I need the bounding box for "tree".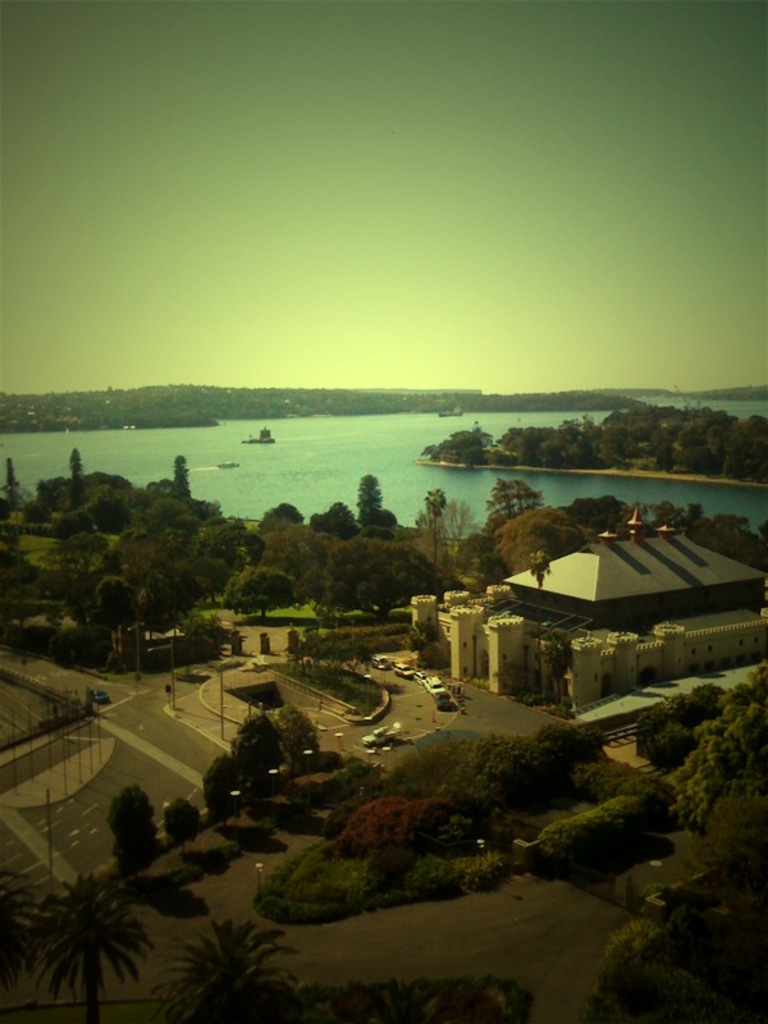
Here it is: (x1=159, y1=799, x2=205, y2=863).
